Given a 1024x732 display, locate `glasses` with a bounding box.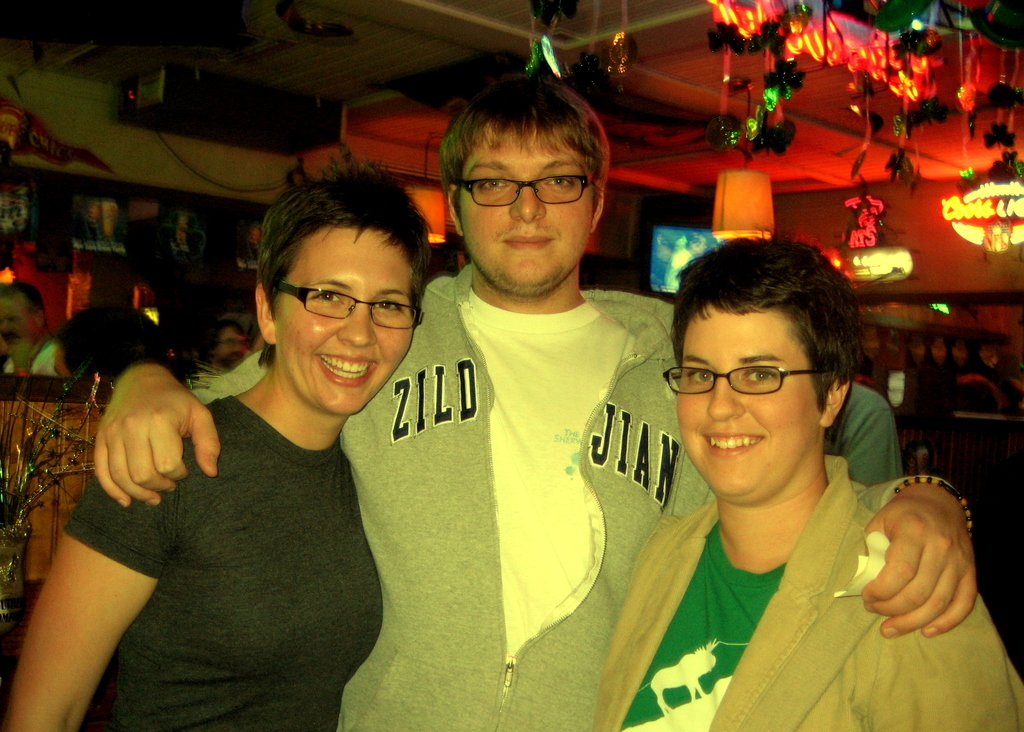
Located: pyautogui.locateOnScreen(454, 166, 595, 214).
